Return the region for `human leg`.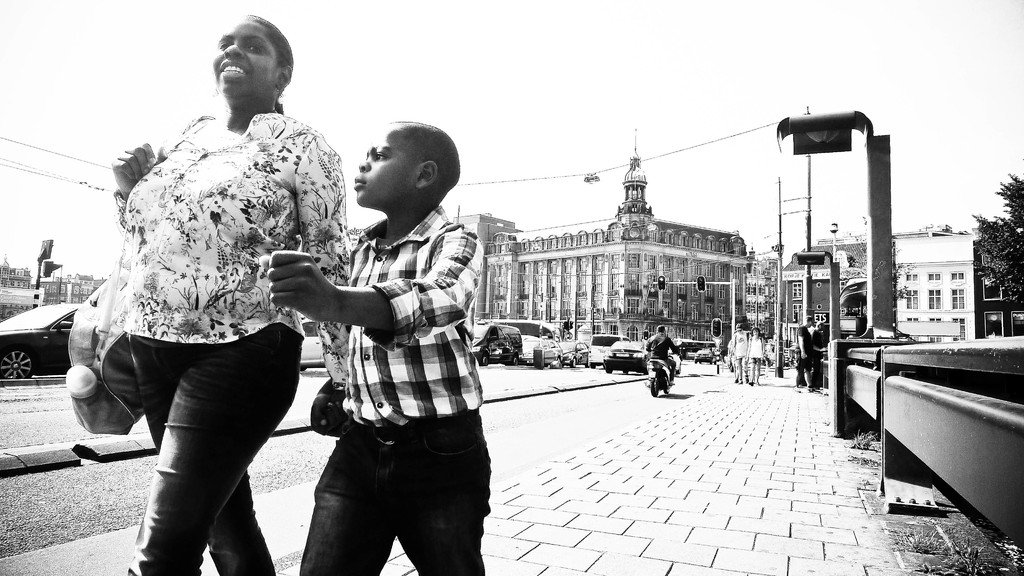
[left=294, top=414, right=398, bottom=575].
